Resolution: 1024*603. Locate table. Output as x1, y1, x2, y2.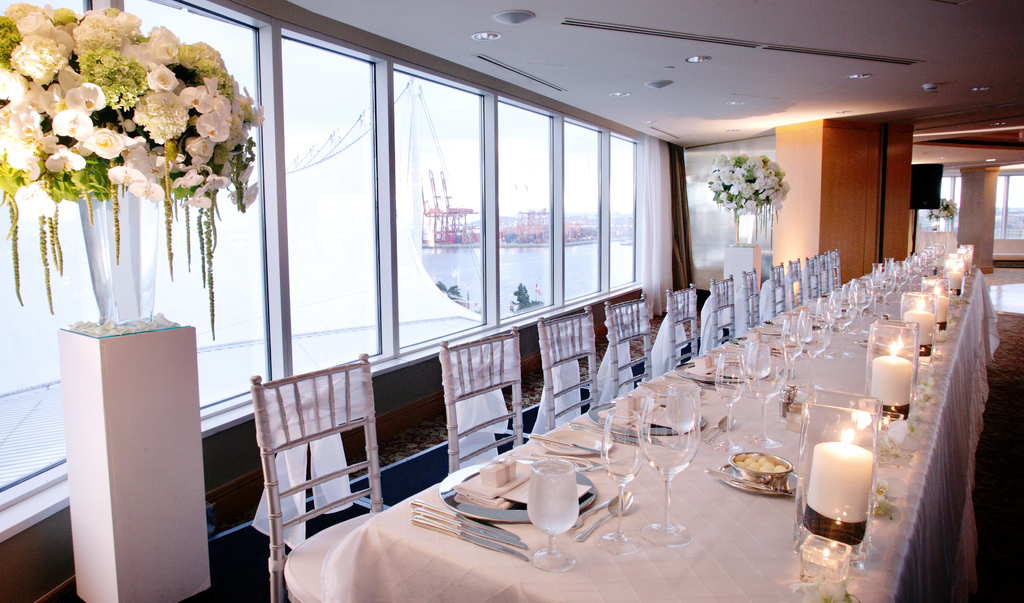
398, 267, 993, 597.
